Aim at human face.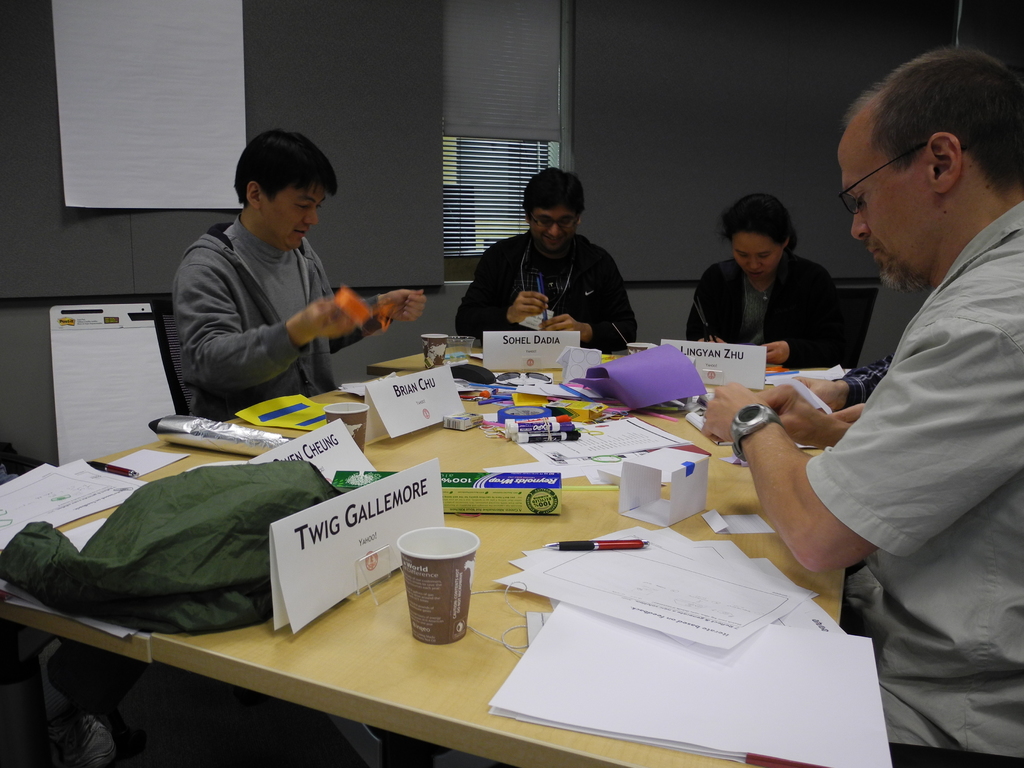
Aimed at bbox=(832, 122, 936, 292).
